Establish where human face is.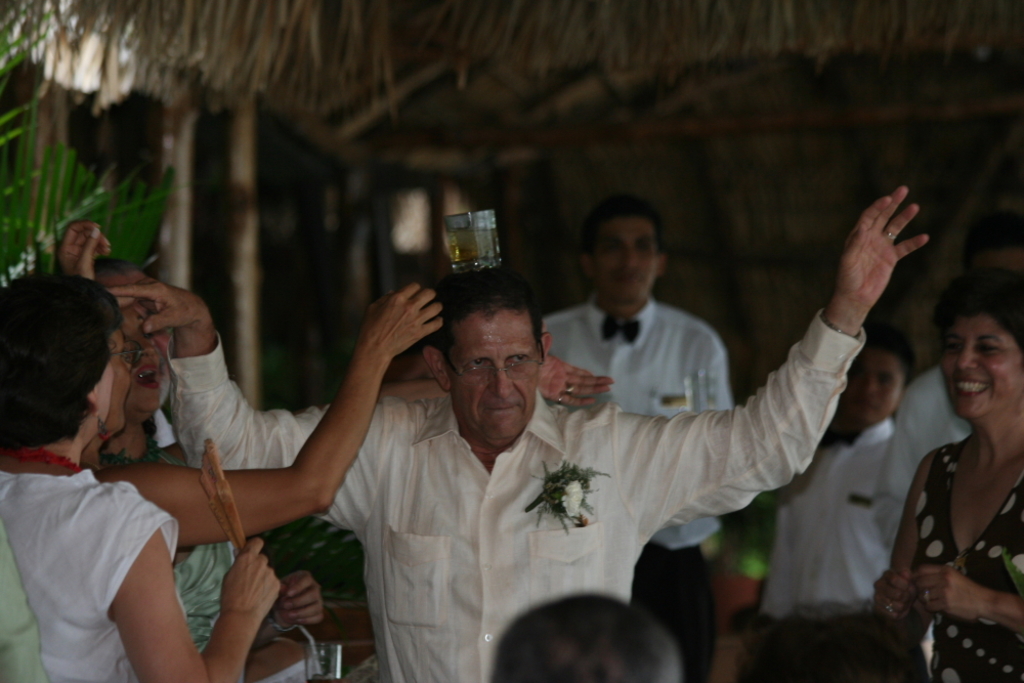
Established at (x1=837, y1=347, x2=903, y2=421).
